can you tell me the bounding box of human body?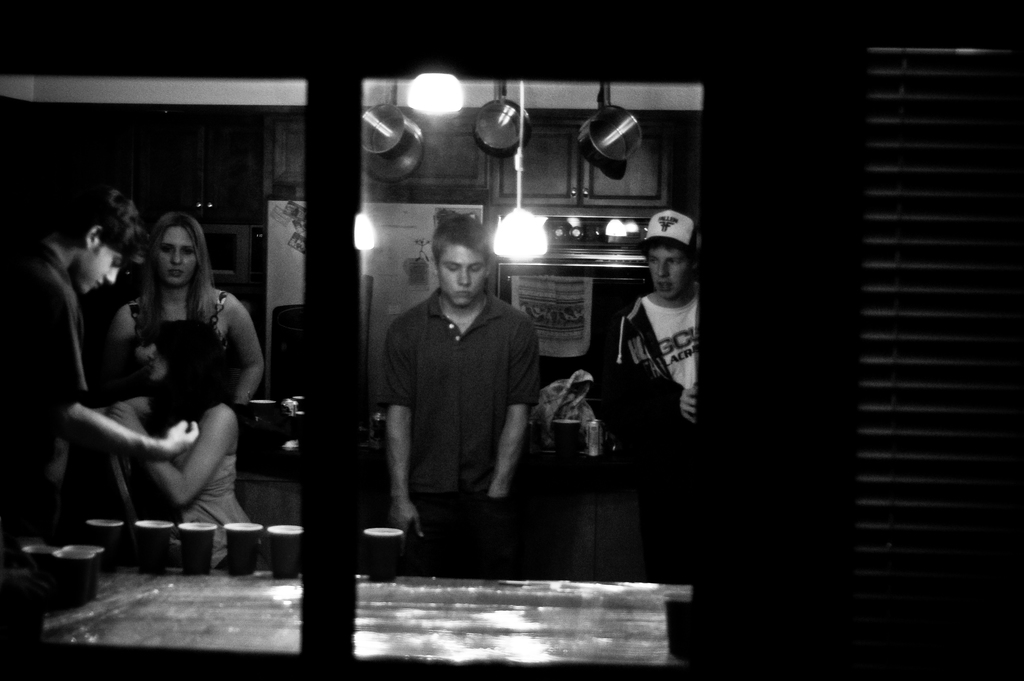
596/211/702/577.
